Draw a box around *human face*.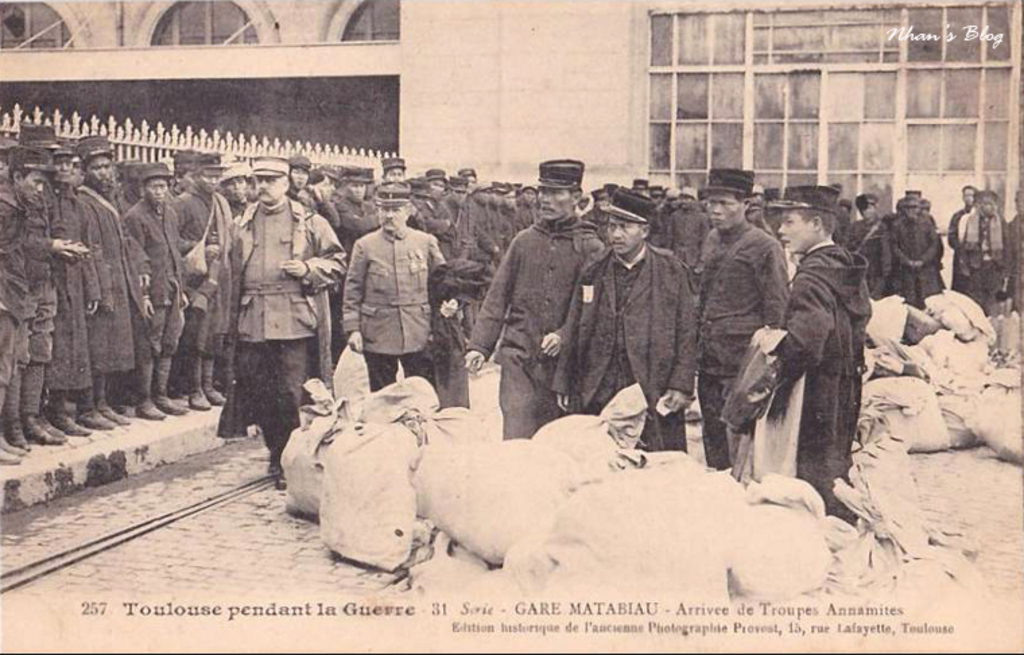
select_region(151, 181, 164, 208).
